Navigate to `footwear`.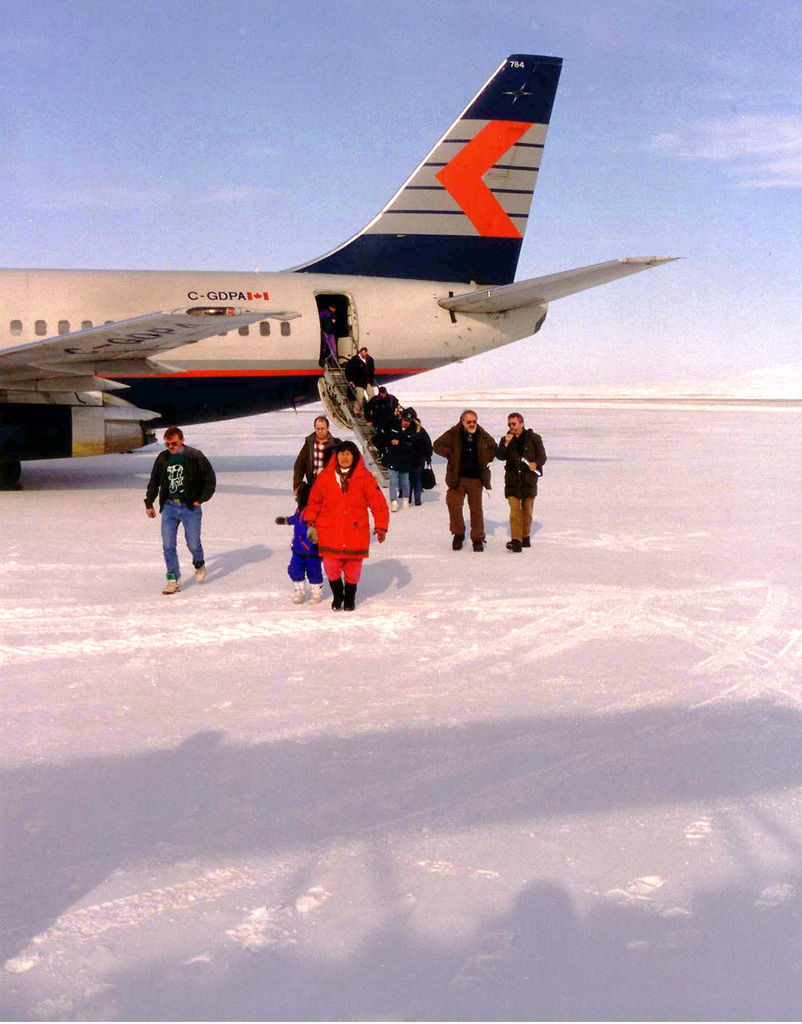
Navigation target: (307,579,327,604).
